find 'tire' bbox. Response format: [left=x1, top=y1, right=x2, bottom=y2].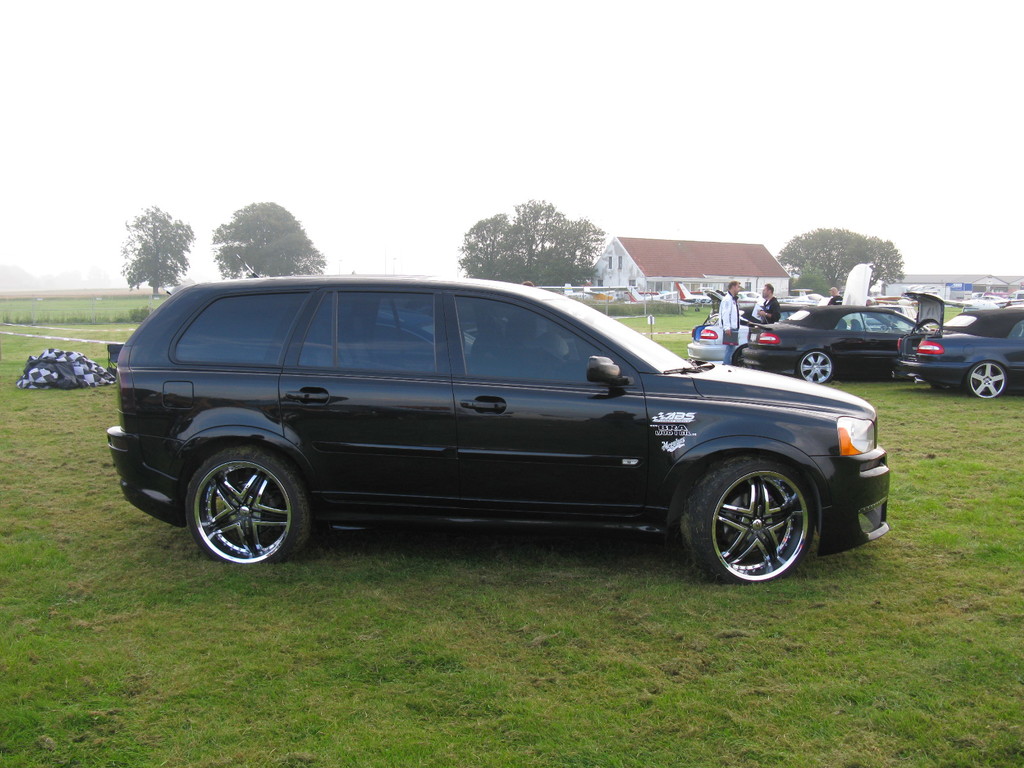
[left=893, top=367, right=926, bottom=384].
